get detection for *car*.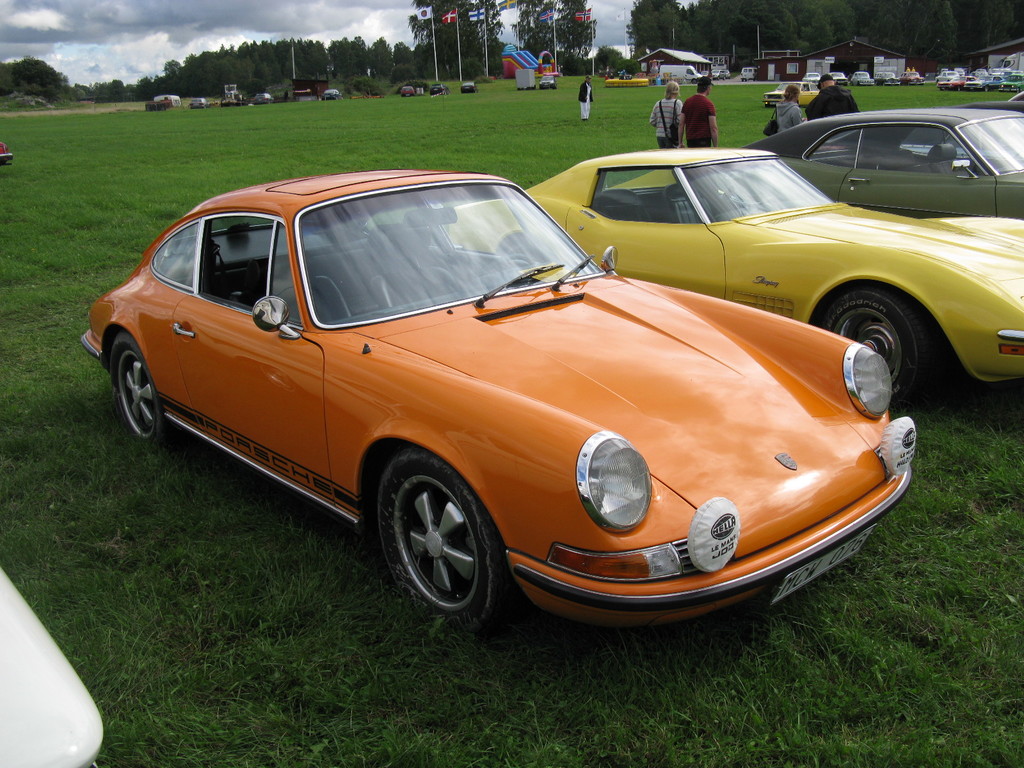
Detection: crop(831, 70, 845, 85).
